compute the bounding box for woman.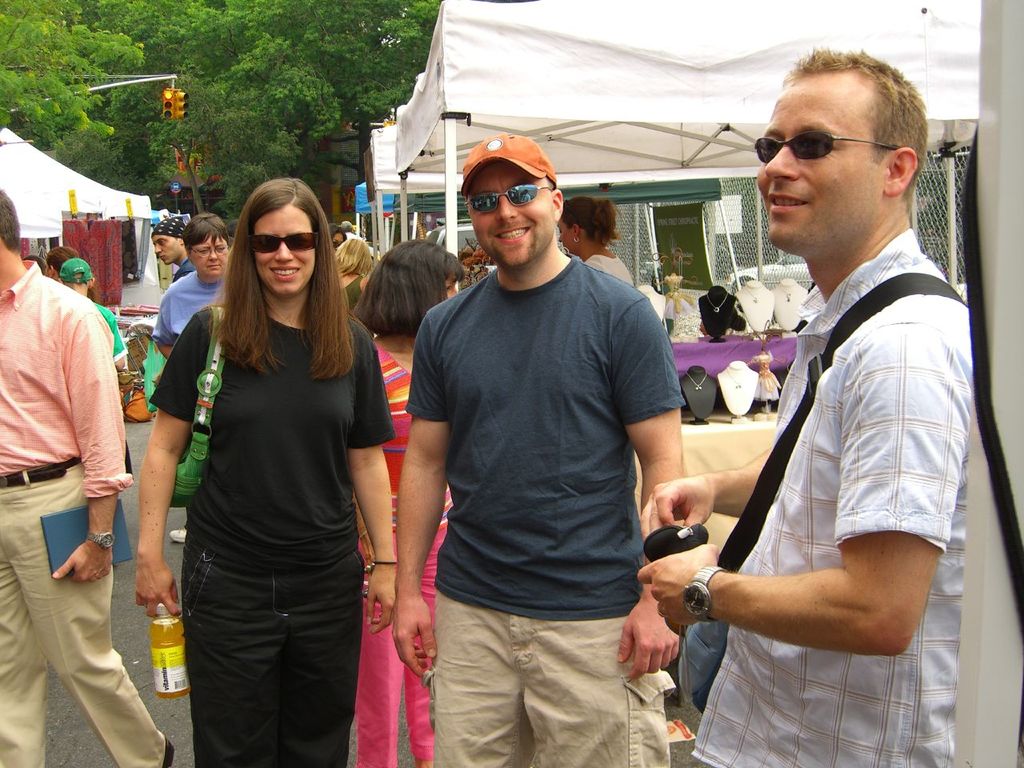
region(355, 239, 452, 762).
